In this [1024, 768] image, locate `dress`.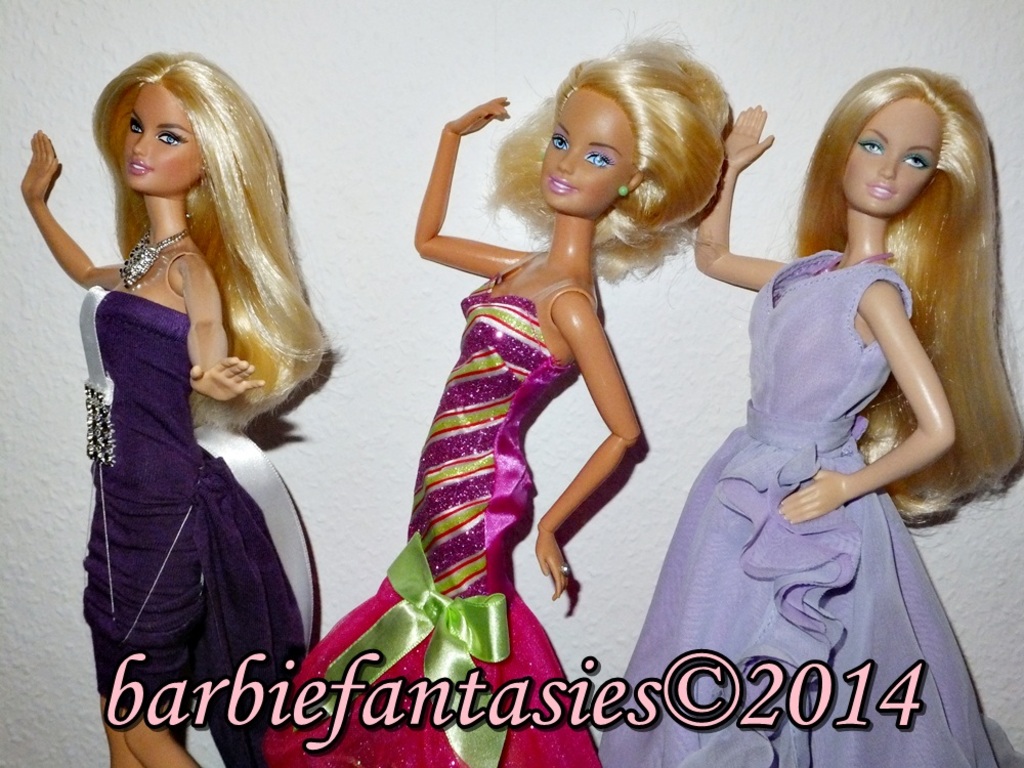
Bounding box: bbox=(595, 244, 1023, 767).
